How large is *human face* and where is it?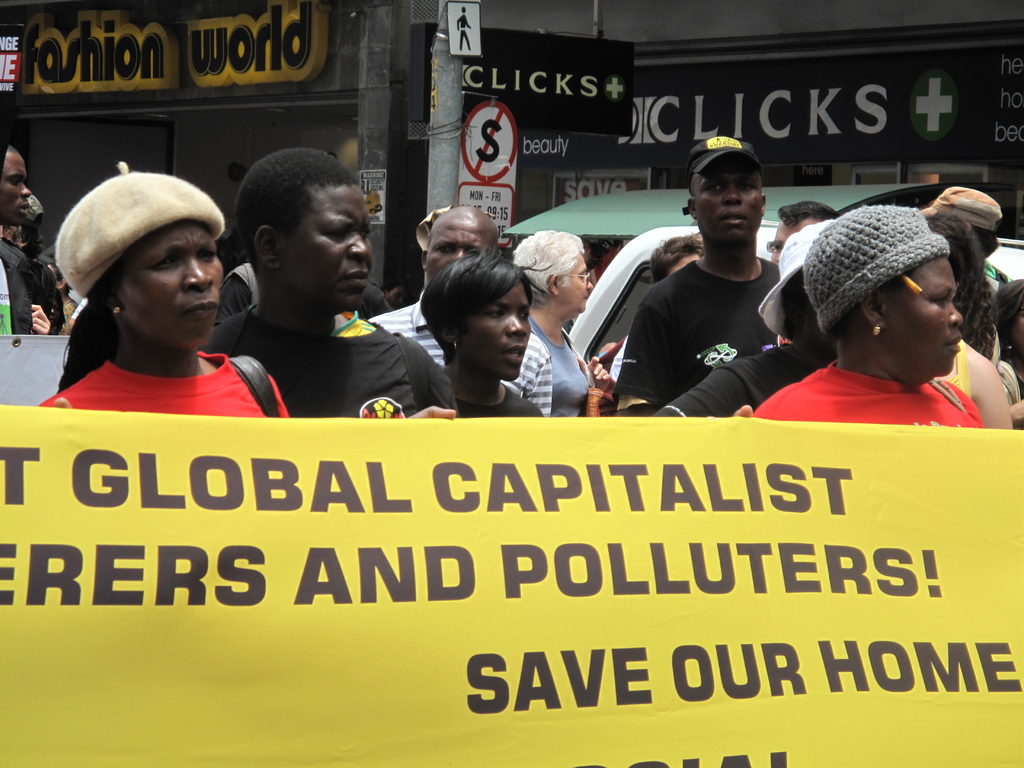
Bounding box: pyautogui.locateOnScreen(888, 259, 964, 377).
